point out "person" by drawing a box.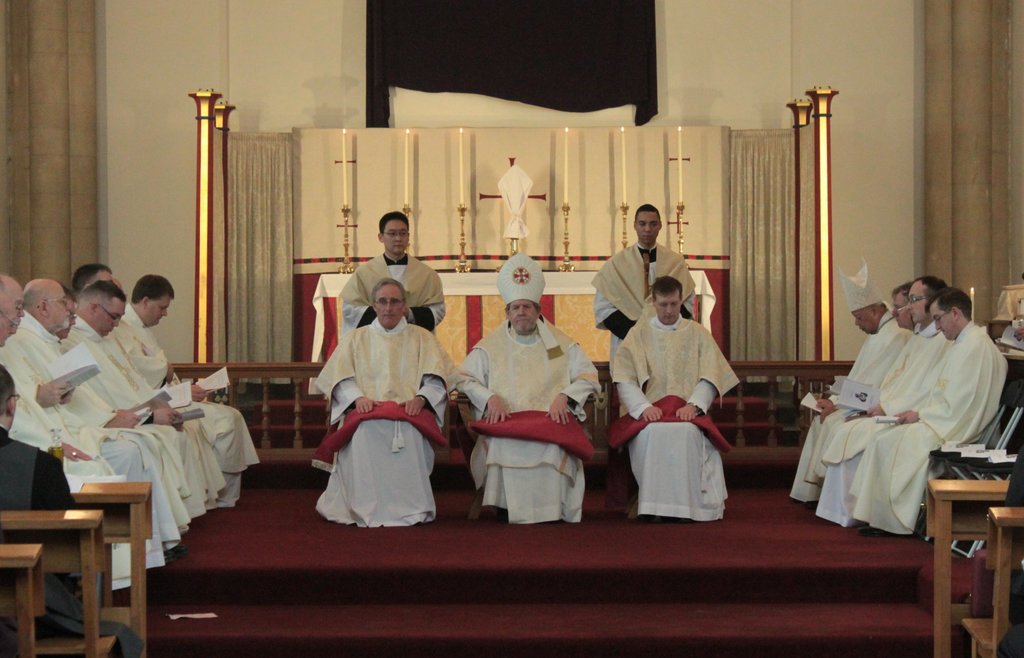
x1=854, y1=290, x2=1023, y2=534.
